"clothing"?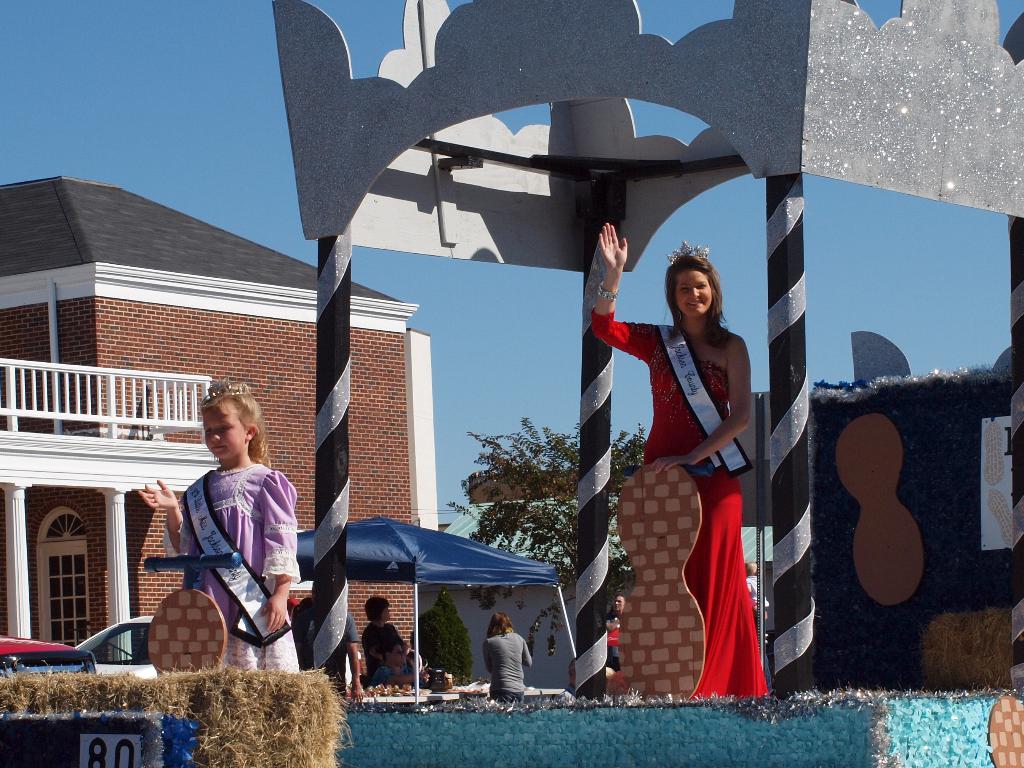
(left=483, top=636, right=534, bottom=699)
